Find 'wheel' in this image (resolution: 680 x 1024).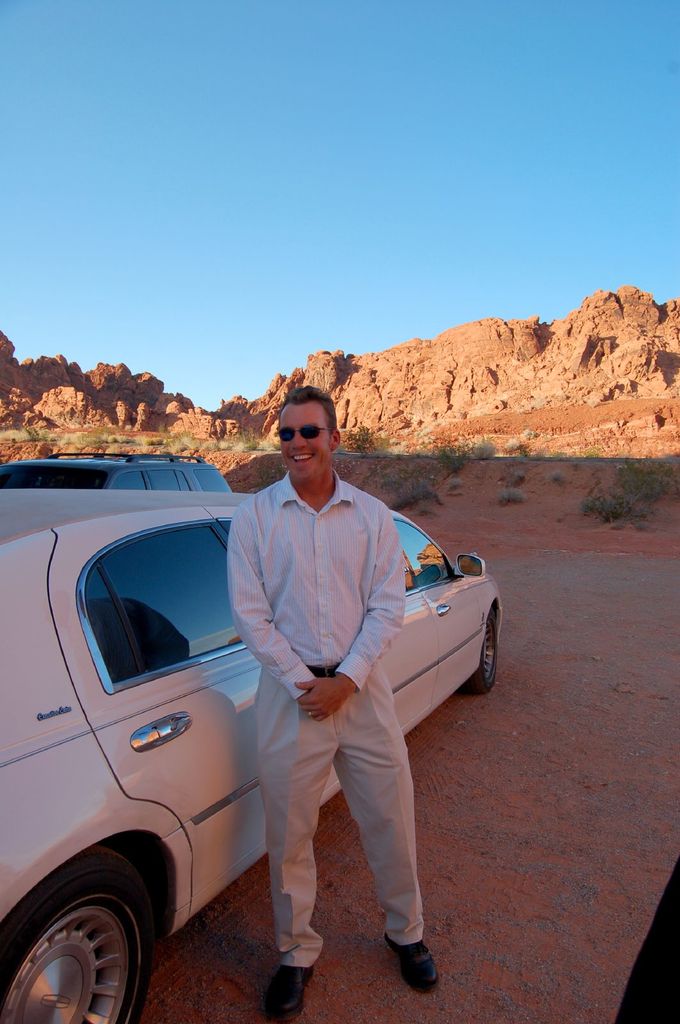
box=[0, 839, 160, 1023].
